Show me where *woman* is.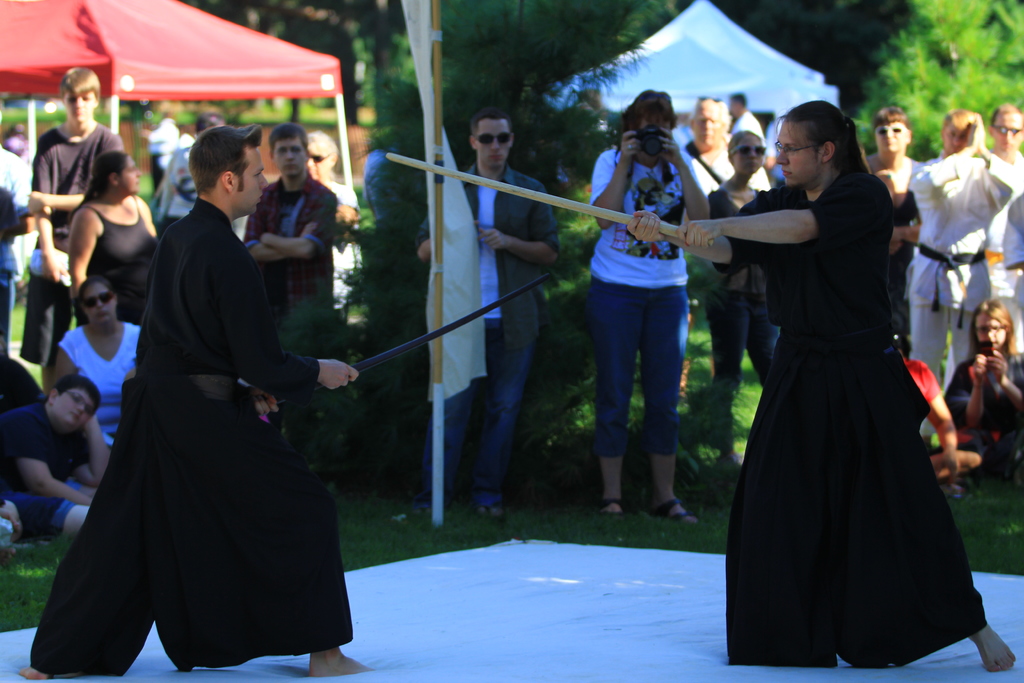
*woman* is at {"left": 63, "top": 148, "right": 165, "bottom": 322}.
